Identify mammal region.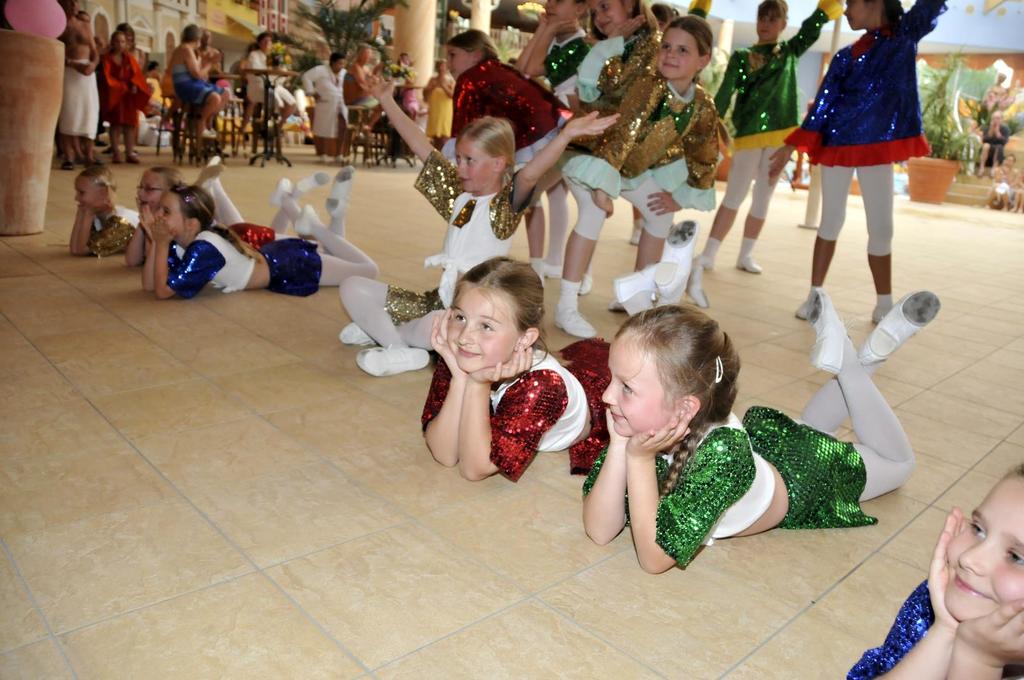
Region: 420 54 459 150.
